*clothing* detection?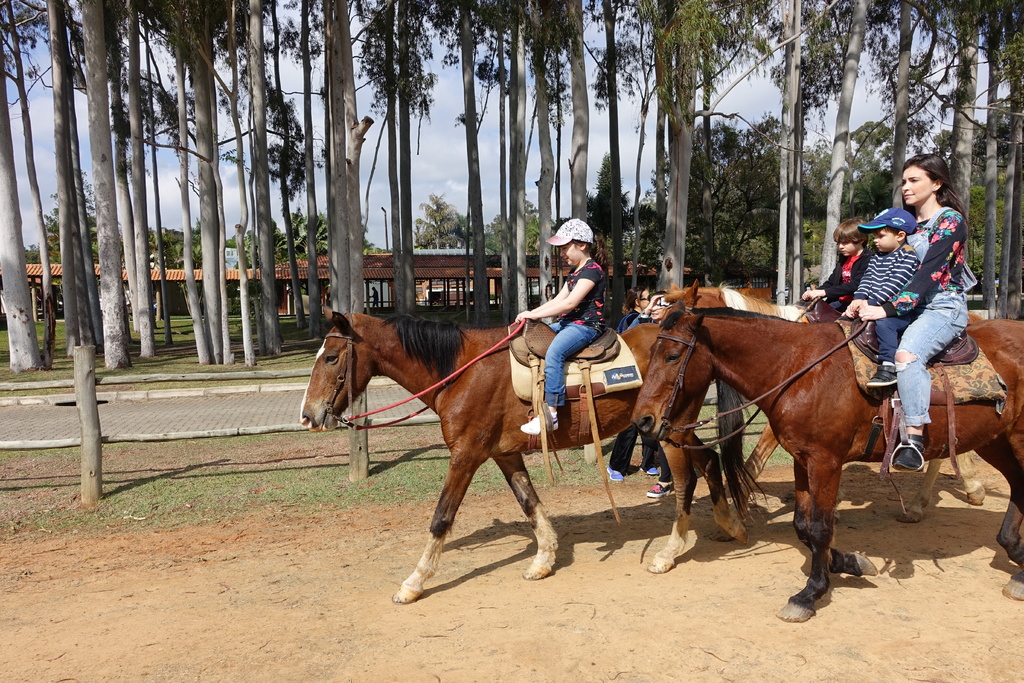
{"left": 889, "top": 206, "right": 969, "bottom": 434}
